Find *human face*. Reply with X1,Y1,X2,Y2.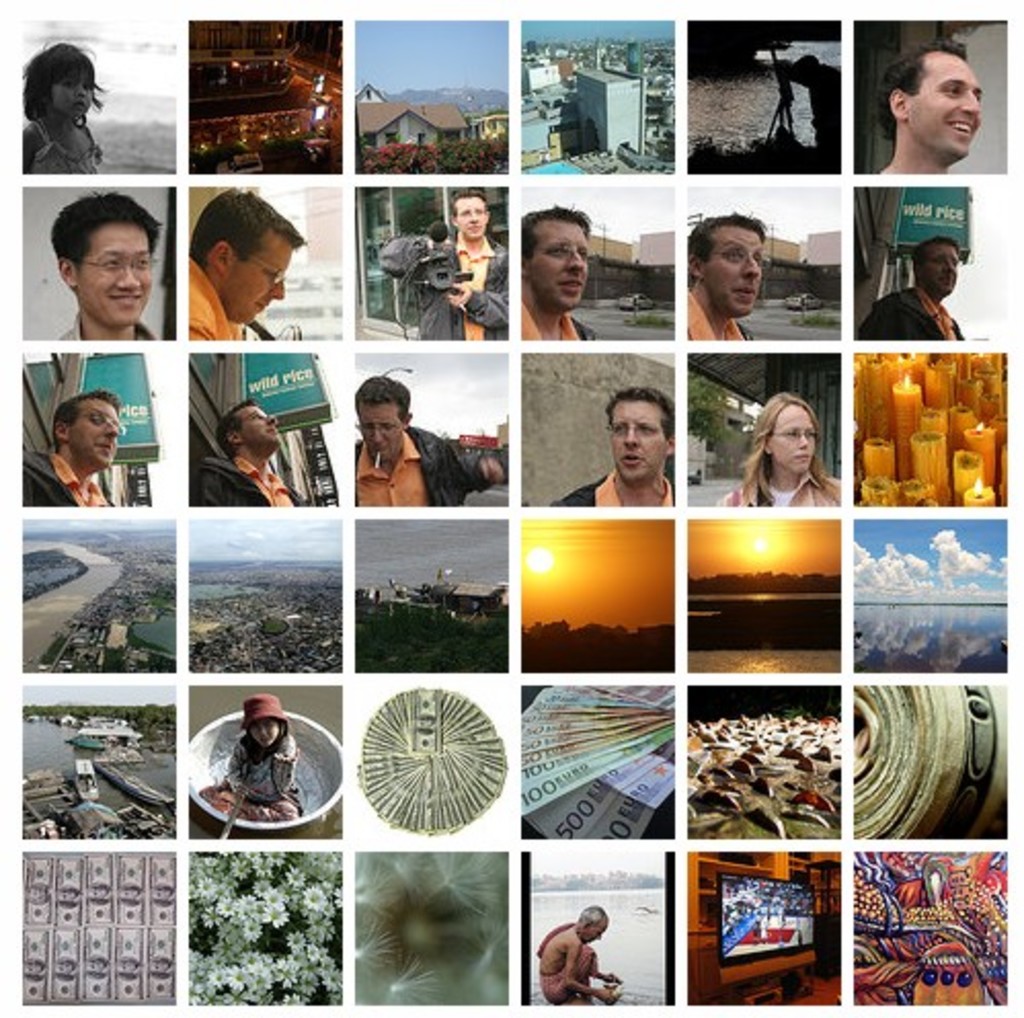
76,224,152,326.
